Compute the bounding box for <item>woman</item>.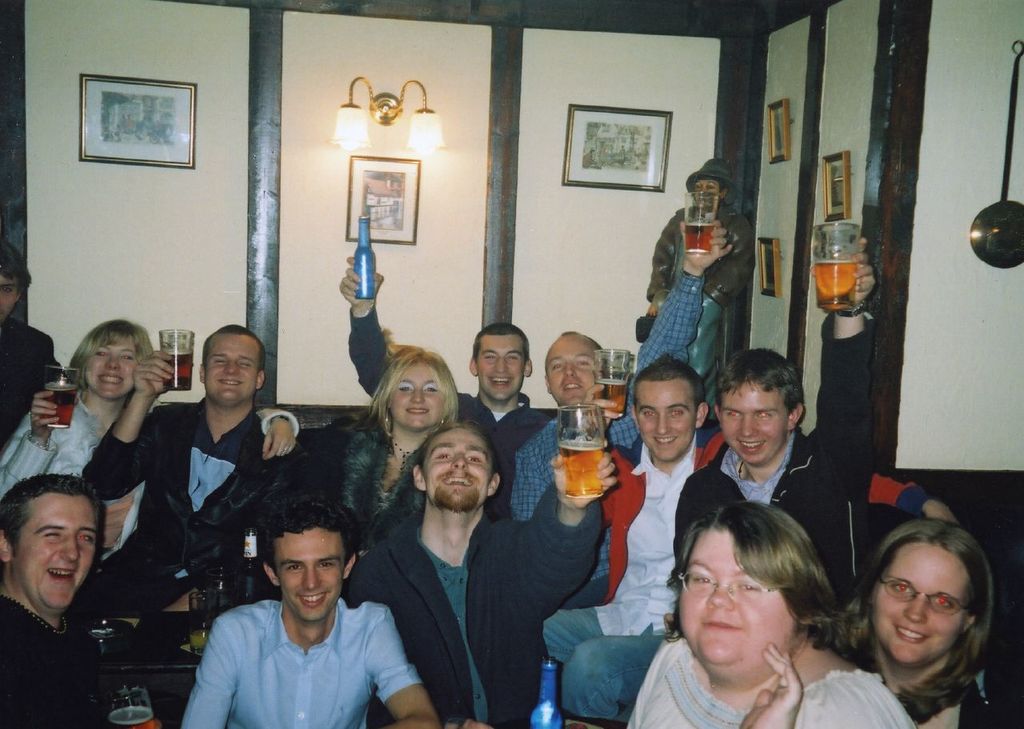
bbox=(808, 514, 1013, 728).
